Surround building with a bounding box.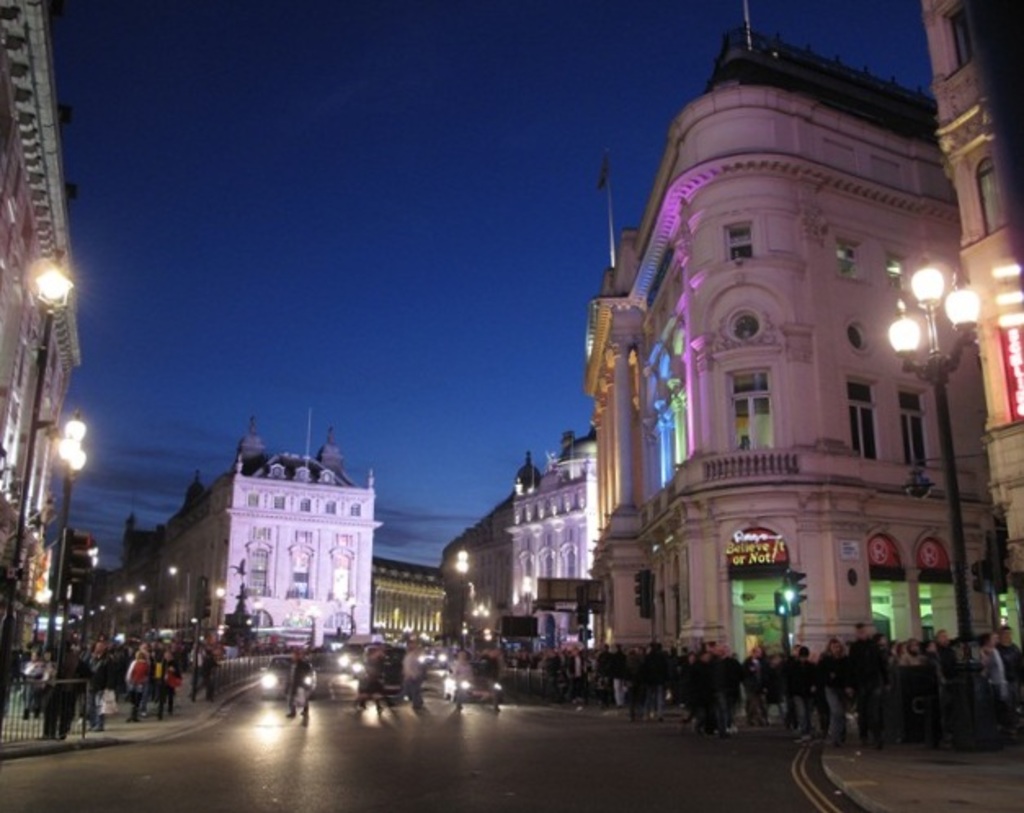
left=919, top=0, right=1022, bottom=601.
